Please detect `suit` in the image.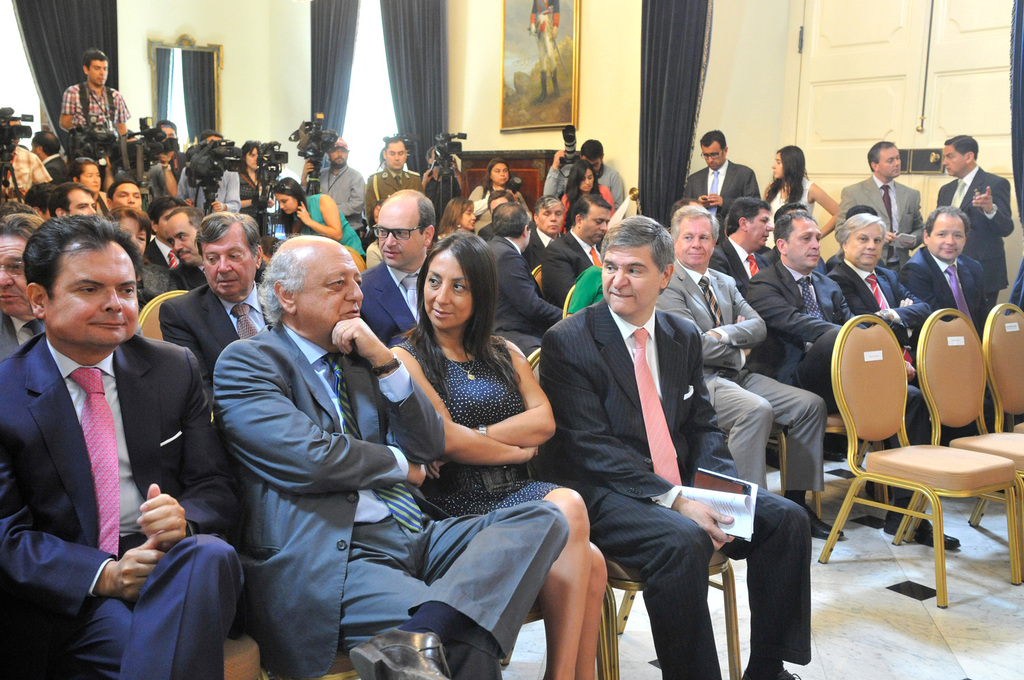
152 282 276 387.
